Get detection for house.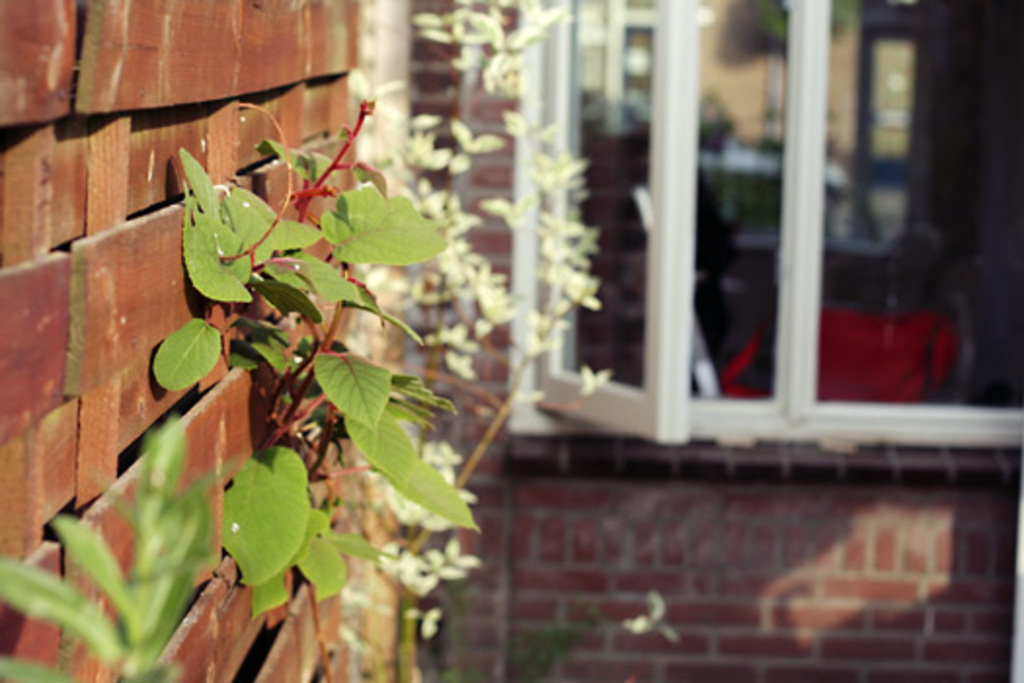
Detection: (0, 0, 363, 681).
